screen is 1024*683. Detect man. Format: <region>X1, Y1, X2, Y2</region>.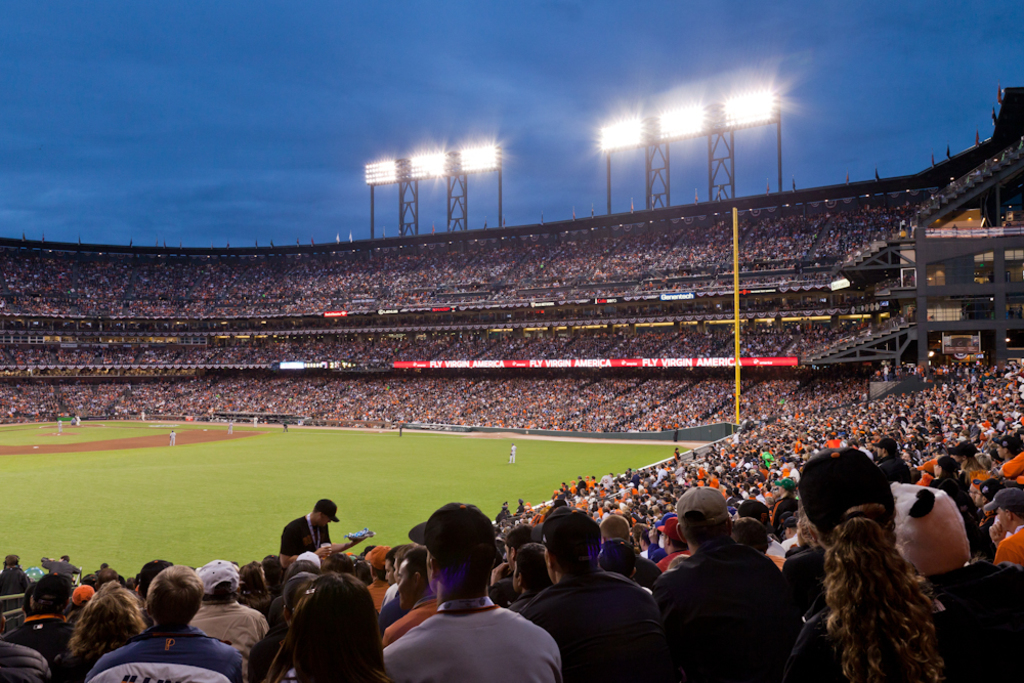
<region>962, 405, 971, 415</region>.
